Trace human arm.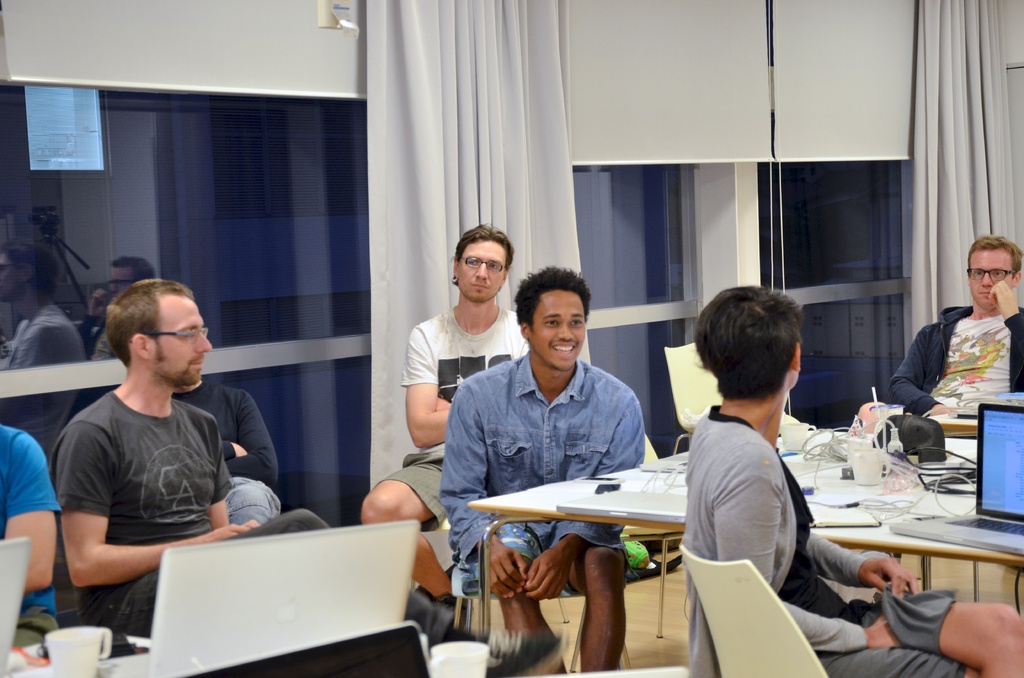
Traced to bbox=[219, 438, 252, 459].
